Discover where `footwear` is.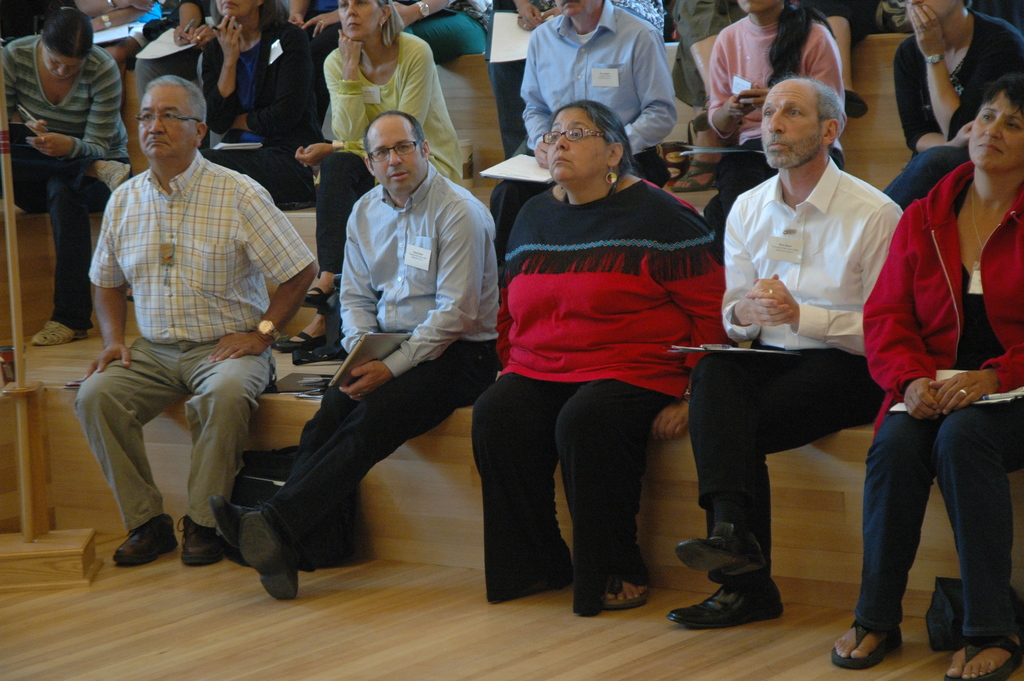
Discovered at (x1=647, y1=515, x2=768, y2=587).
